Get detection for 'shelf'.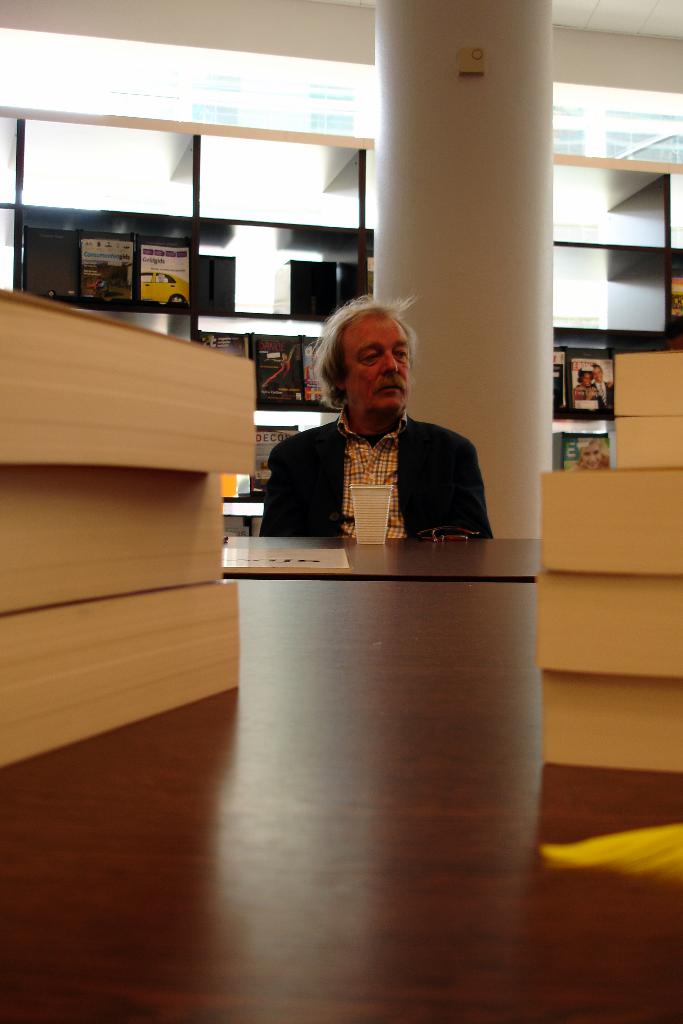
Detection: (left=540, top=413, right=623, bottom=467).
